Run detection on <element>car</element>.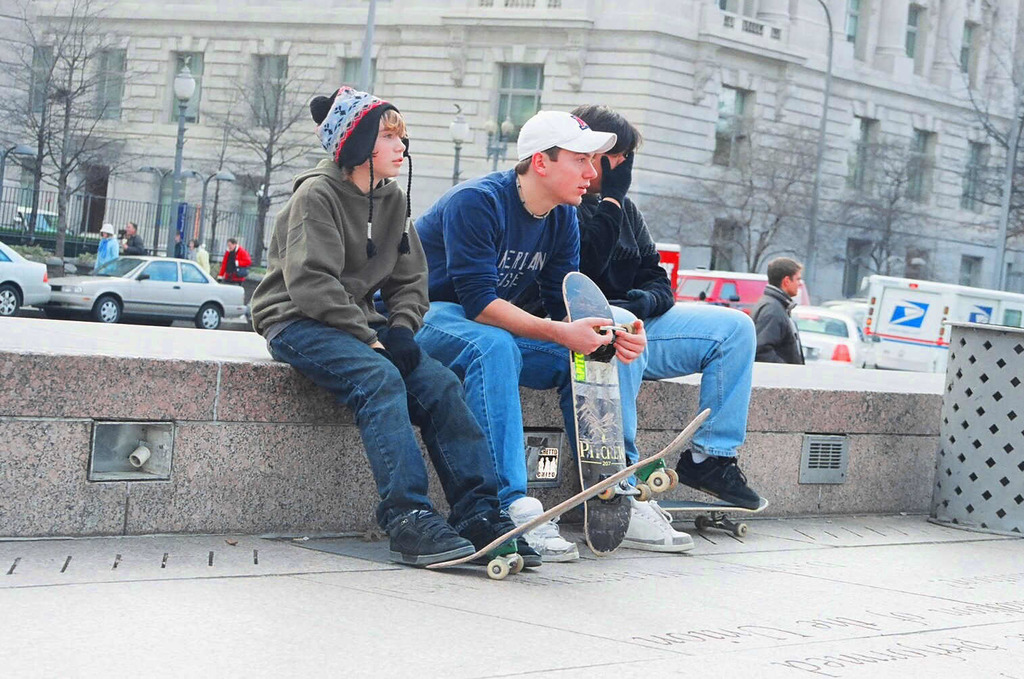
Result: 0, 237, 45, 313.
